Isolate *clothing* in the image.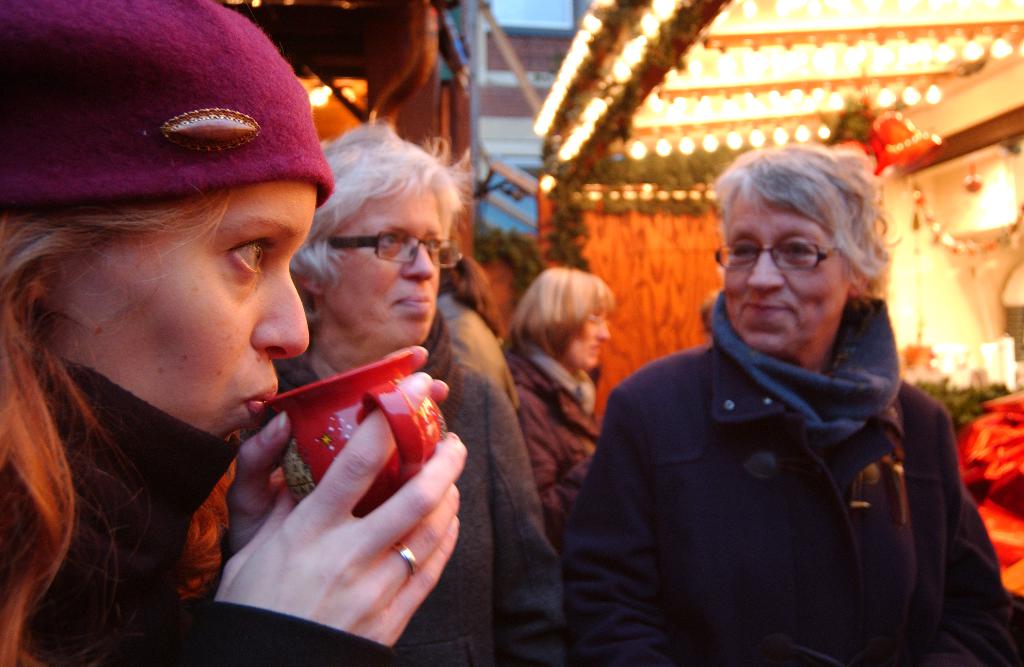
Isolated region: [274,328,572,666].
